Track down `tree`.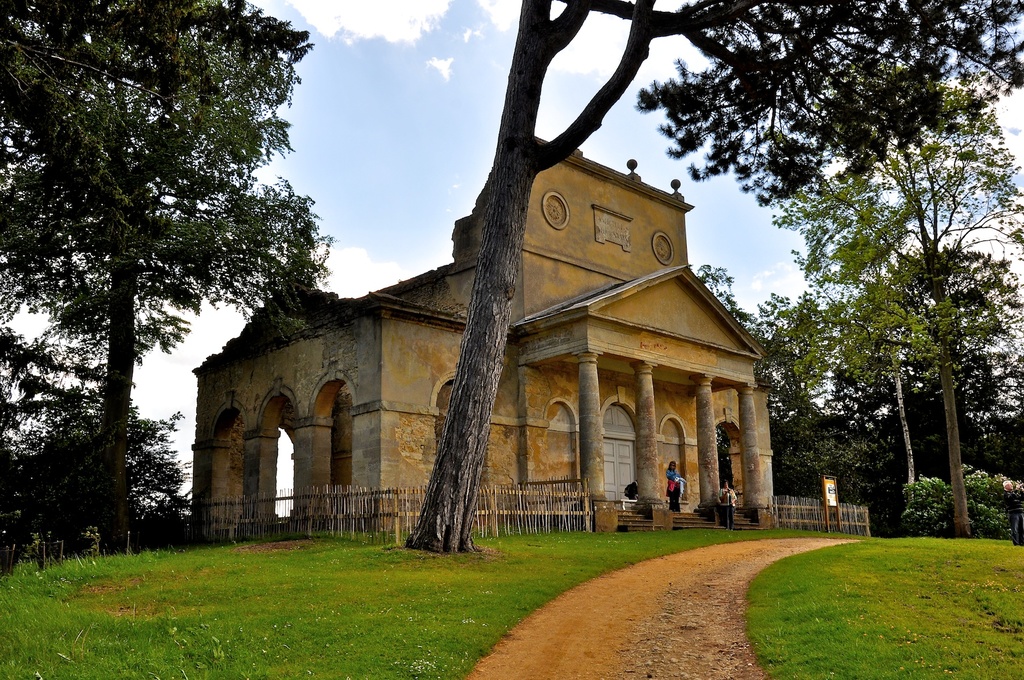
Tracked to box=[22, 397, 186, 550].
